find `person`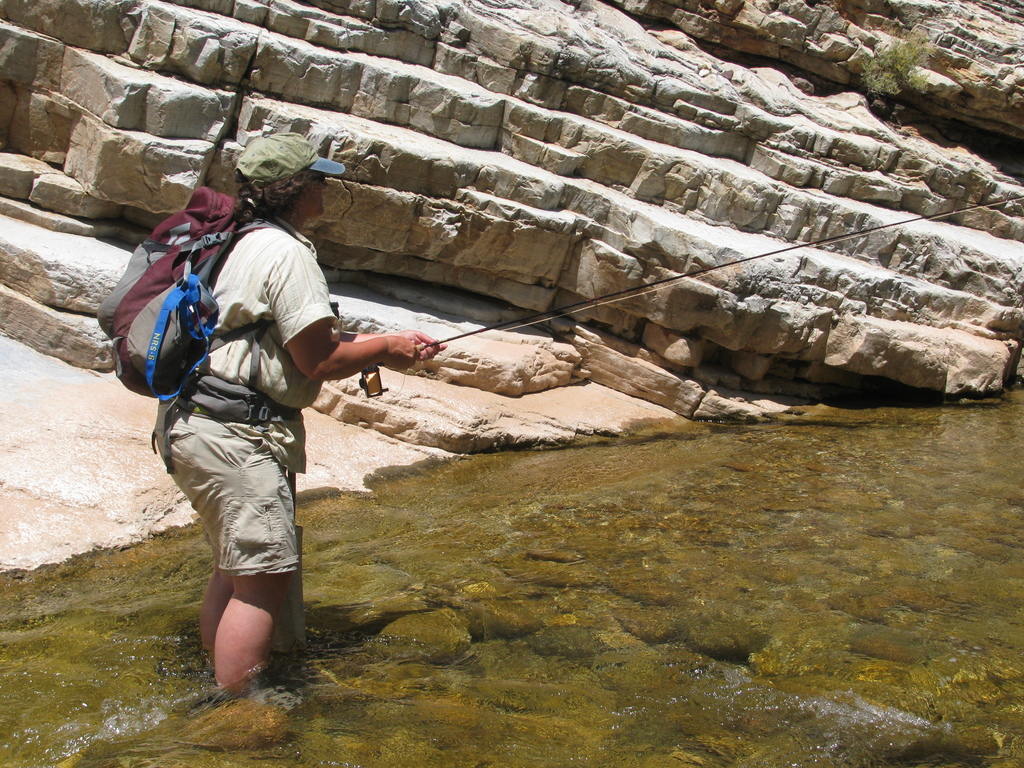
pyautogui.locateOnScreen(153, 130, 447, 685)
